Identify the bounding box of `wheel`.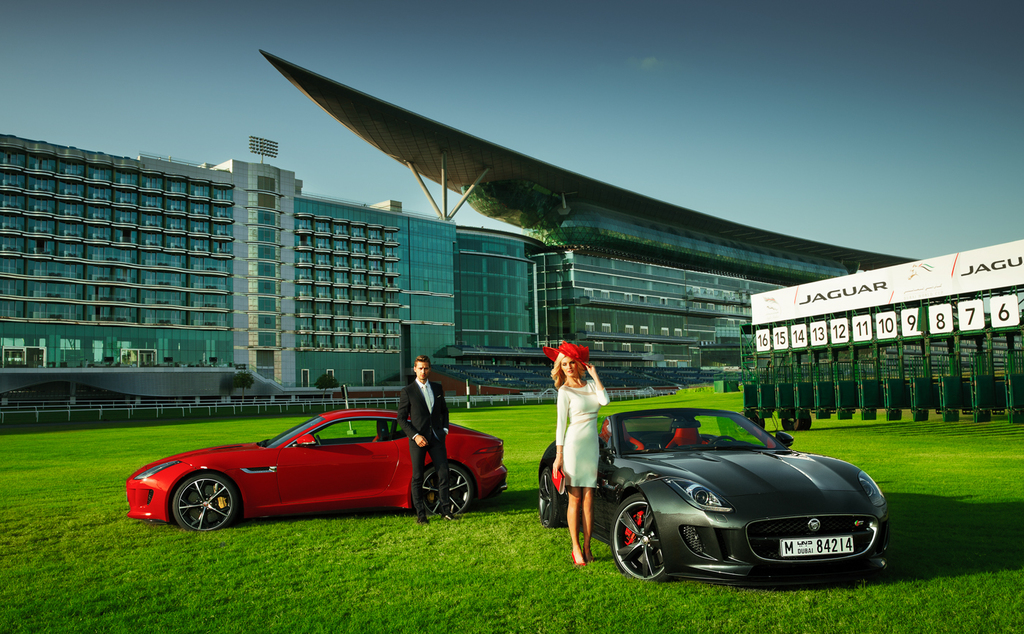
(left=627, top=502, right=693, bottom=585).
